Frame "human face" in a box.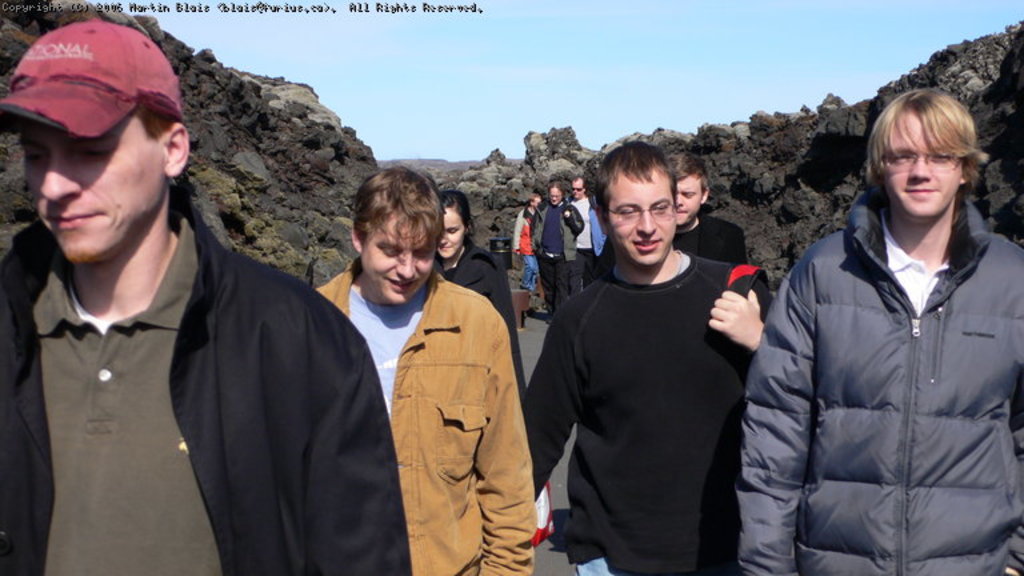
box=[437, 212, 461, 252].
